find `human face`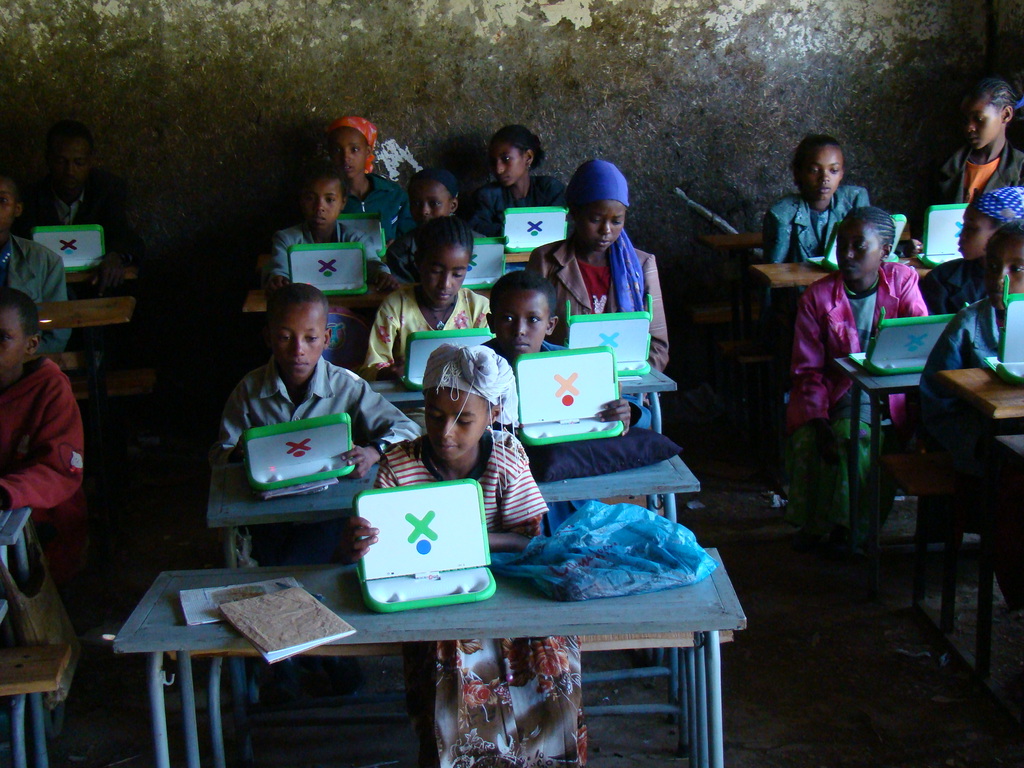
x1=0, y1=308, x2=24, y2=378
